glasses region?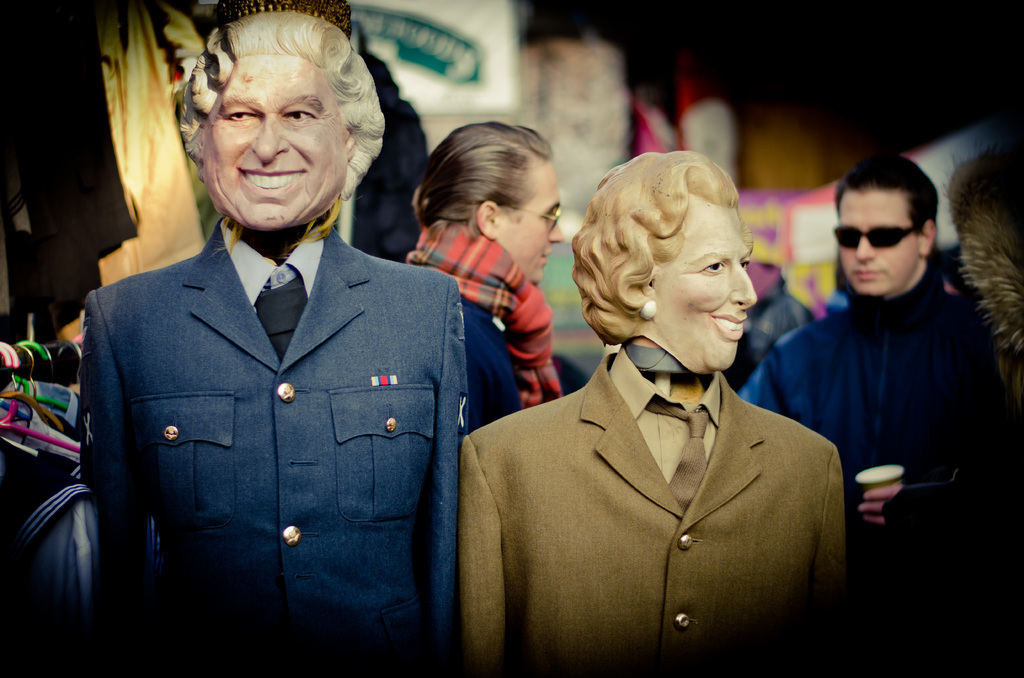
829, 220, 923, 251
